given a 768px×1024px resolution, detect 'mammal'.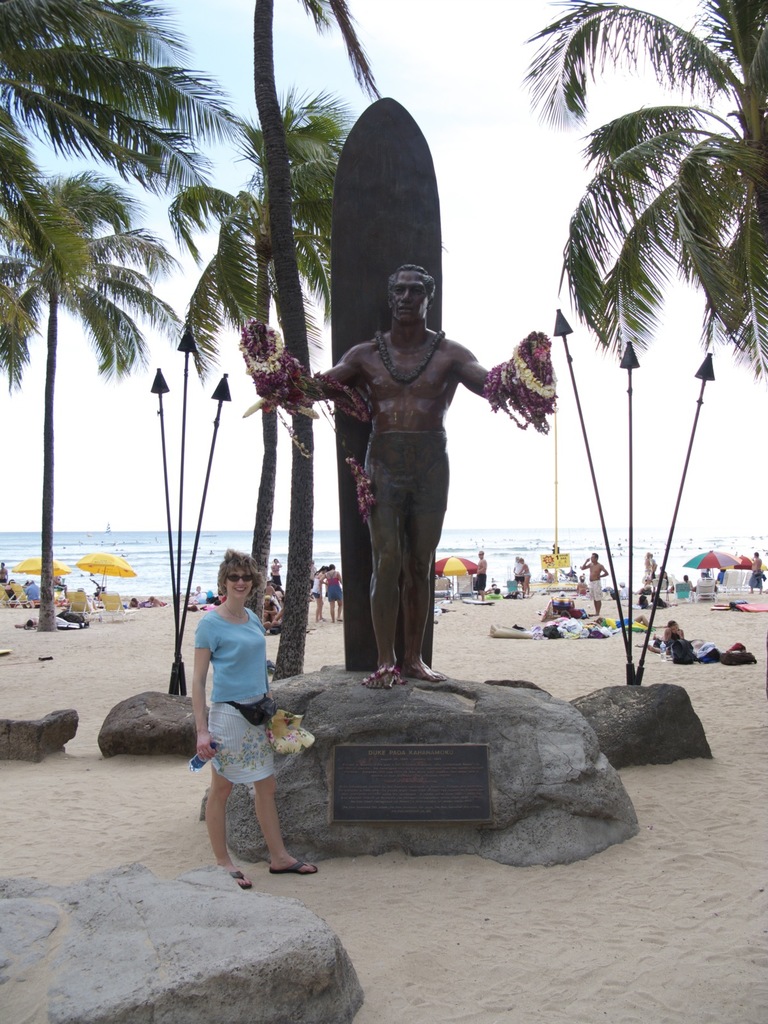
locate(749, 550, 767, 593).
